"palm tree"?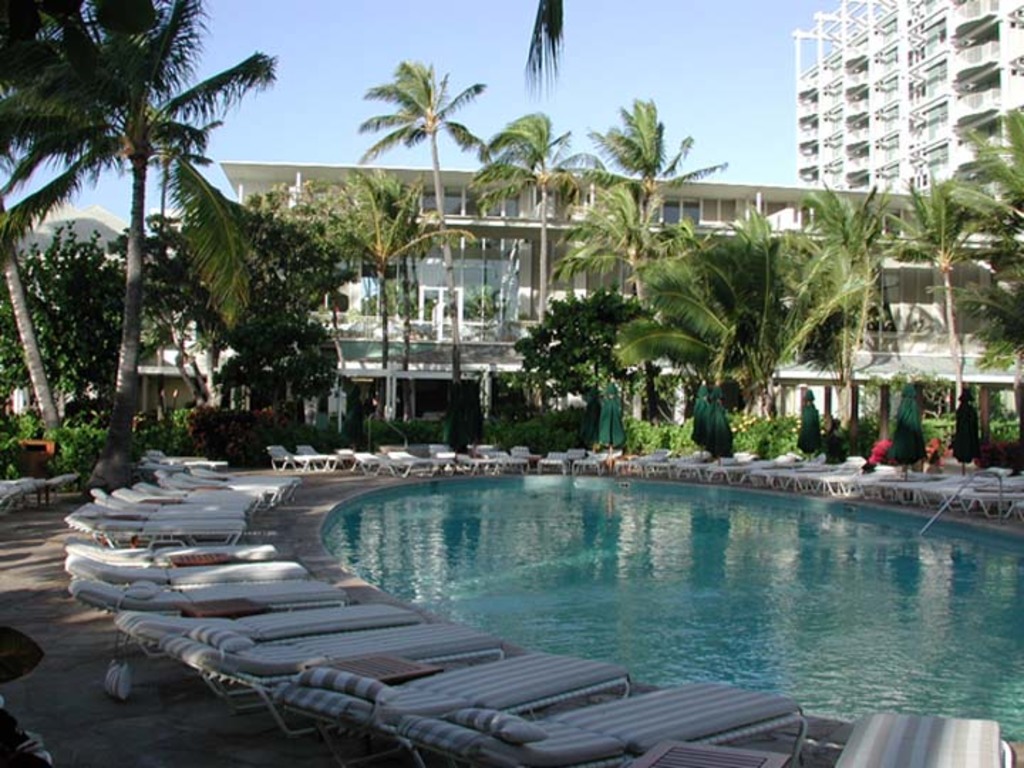
<region>373, 64, 484, 407</region>
